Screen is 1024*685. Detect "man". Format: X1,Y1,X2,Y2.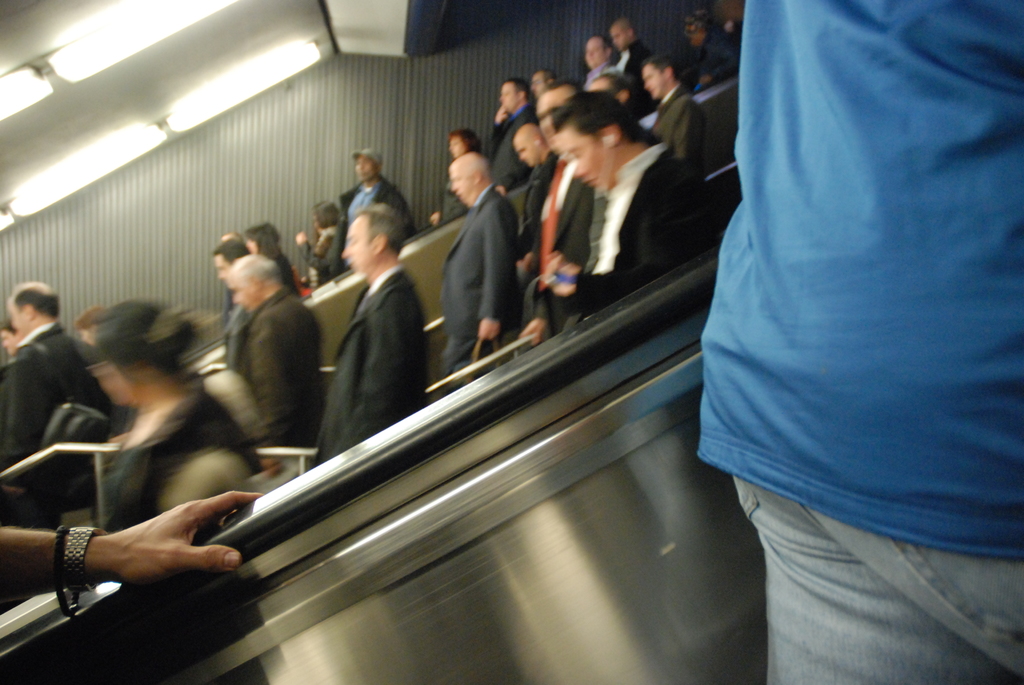
316,183,429,466.
